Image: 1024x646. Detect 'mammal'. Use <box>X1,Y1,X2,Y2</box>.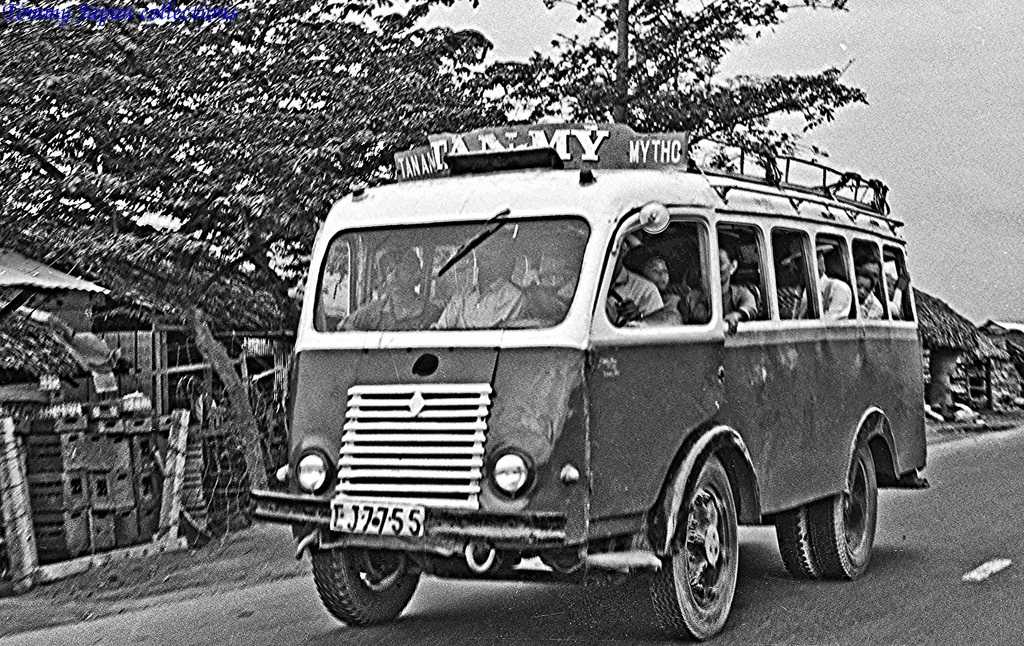
<box>887,273,911,319</box>.
